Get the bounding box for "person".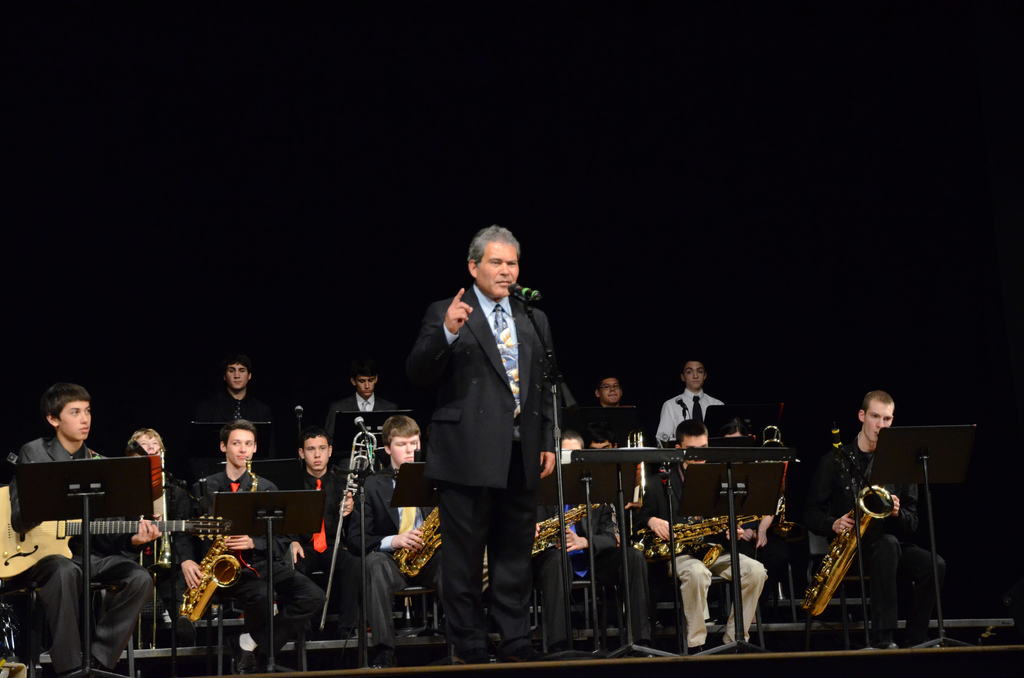
(401, 229, 558, 663).
